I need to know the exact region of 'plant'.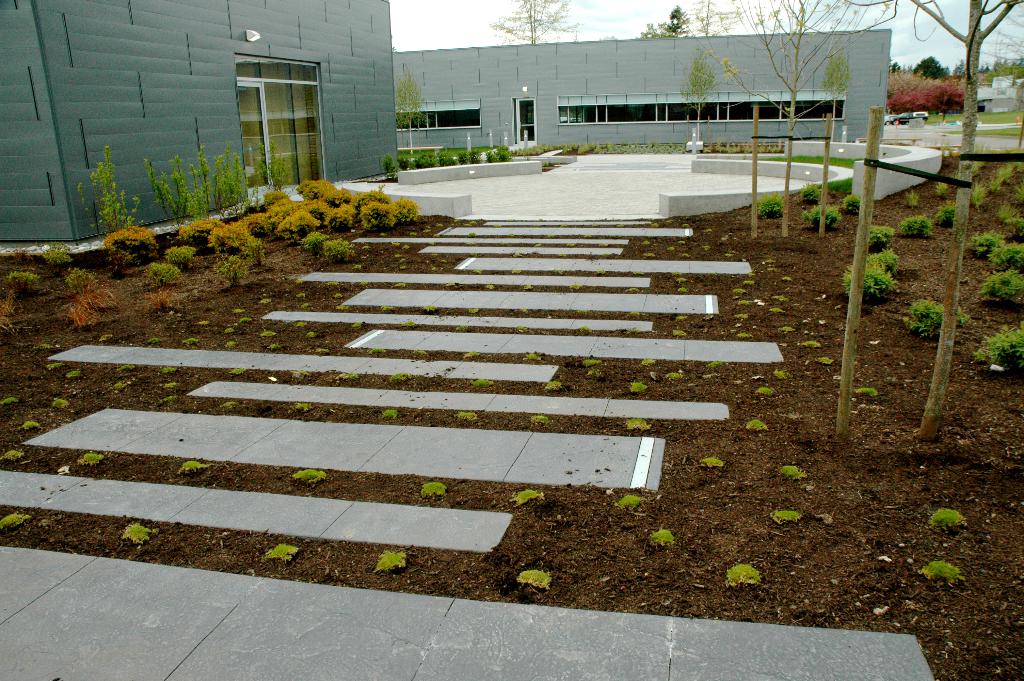
Region: BBox(783, 463, 802, 479).
